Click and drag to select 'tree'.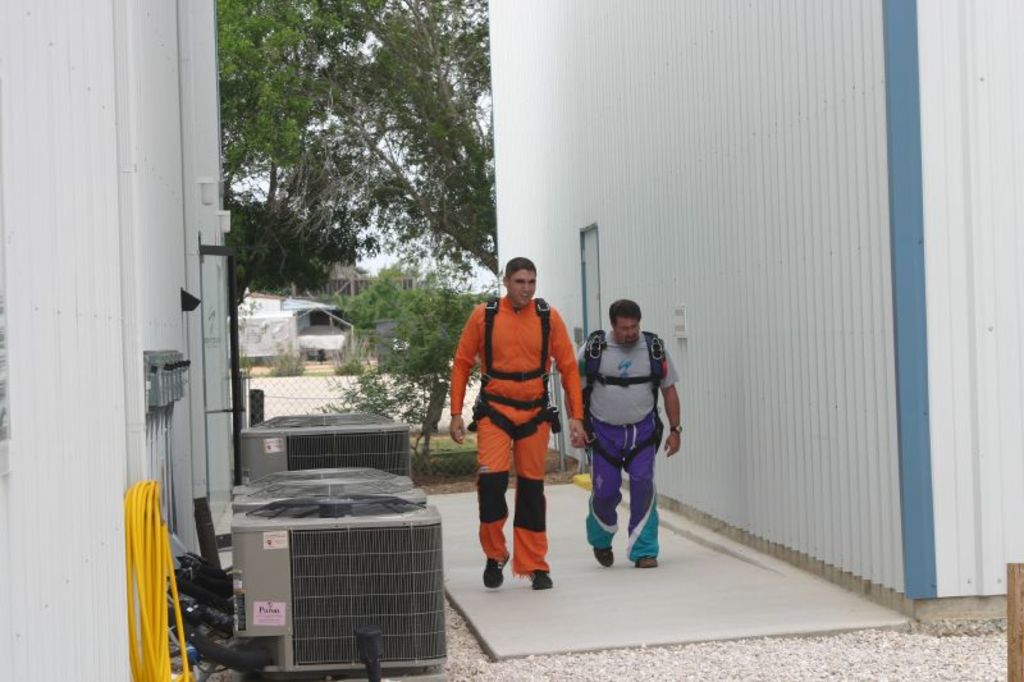
Selection: 303/0/495/224.
